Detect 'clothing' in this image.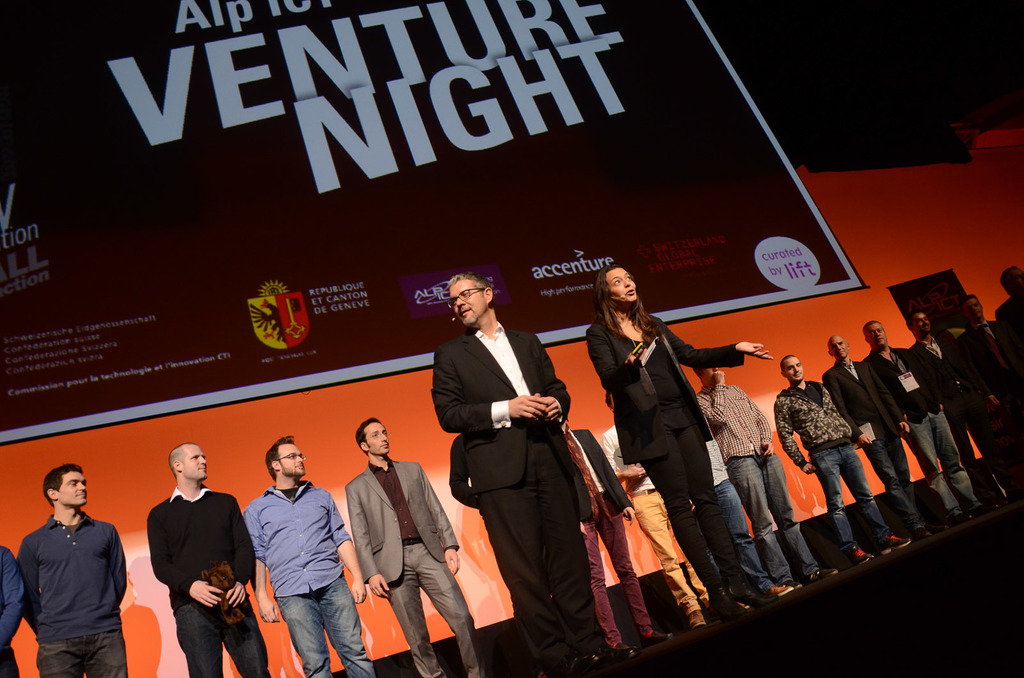
Detection: rect(143, 482, 271, 677).
